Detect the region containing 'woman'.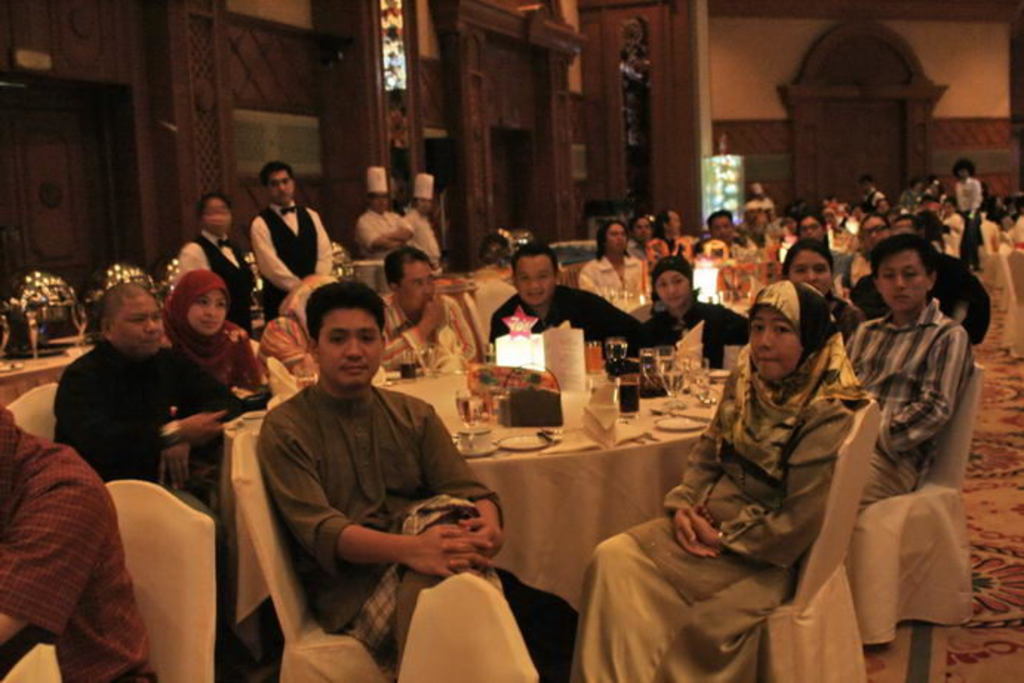
rect(785, 236, 861, 339).
